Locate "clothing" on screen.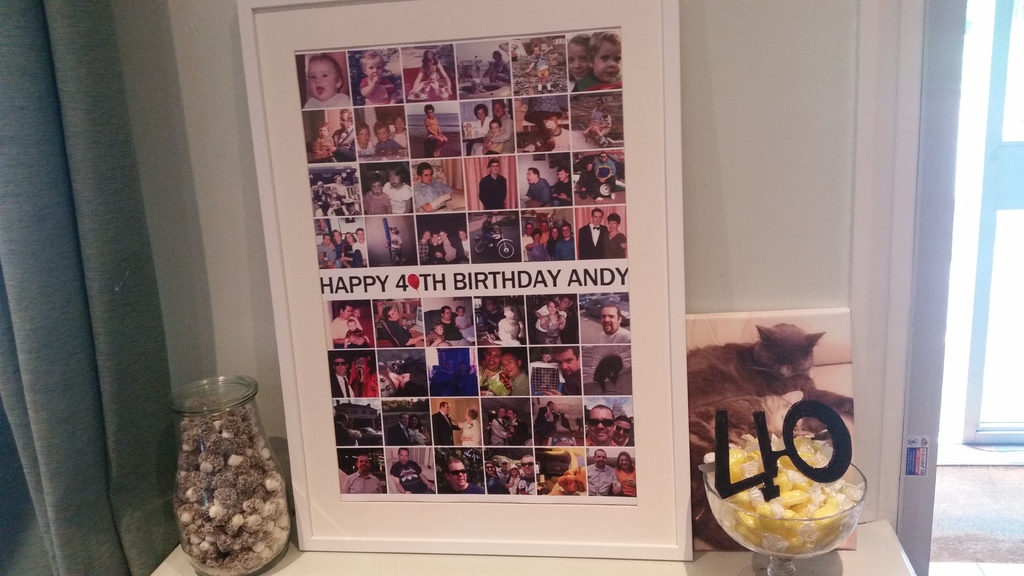
On screen at pyautogui.locateOnScreen(433, 411, 459, 445).
